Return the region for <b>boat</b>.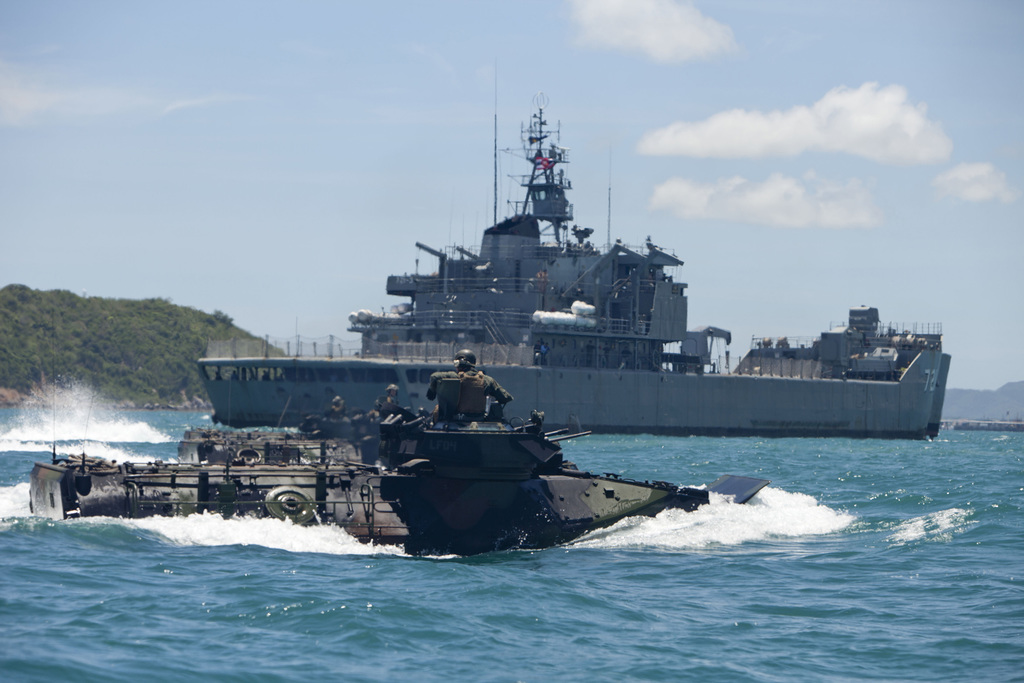
(left=26, top=375, right=769, bottom=547).
